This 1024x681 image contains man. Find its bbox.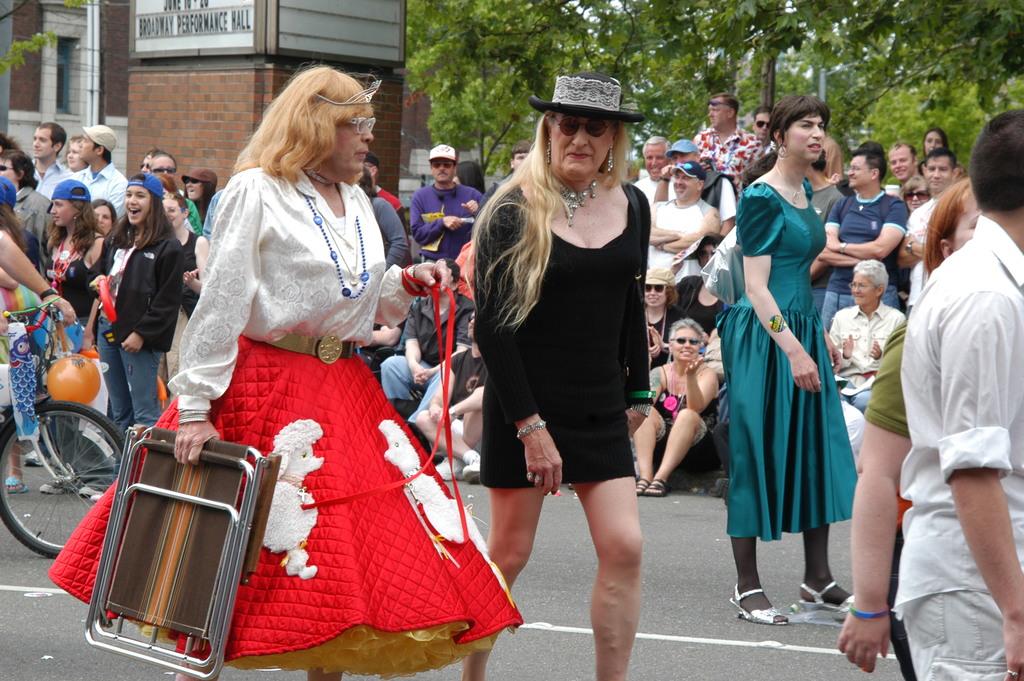
bbox=(814, 151, 912, 341).
